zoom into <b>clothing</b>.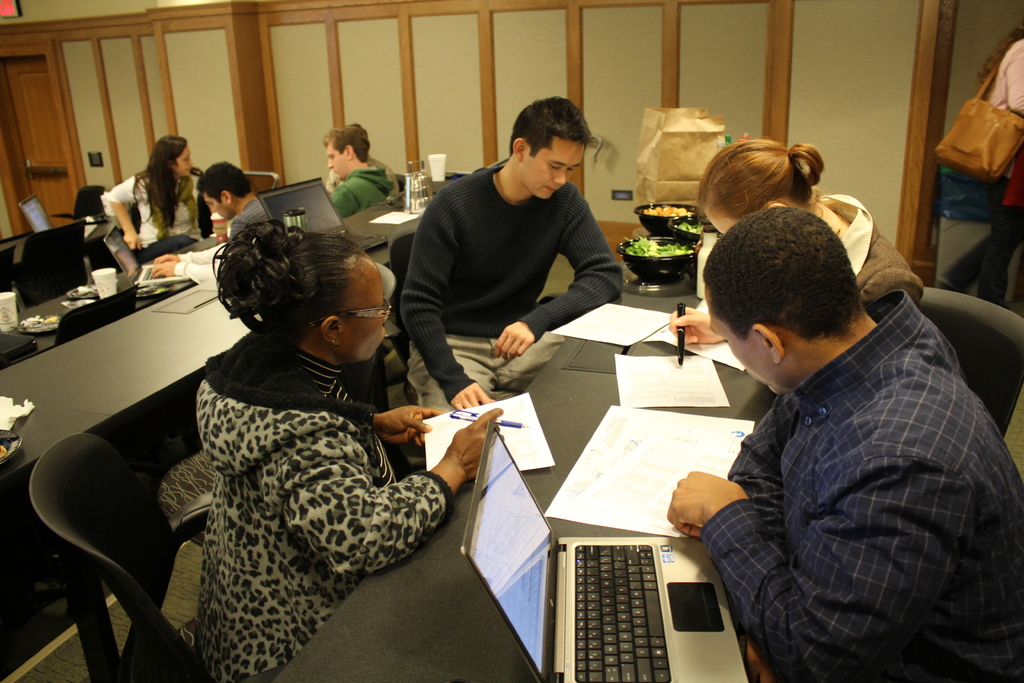
Zoom target: (left=192, top=319, right=454, bottom=682).
